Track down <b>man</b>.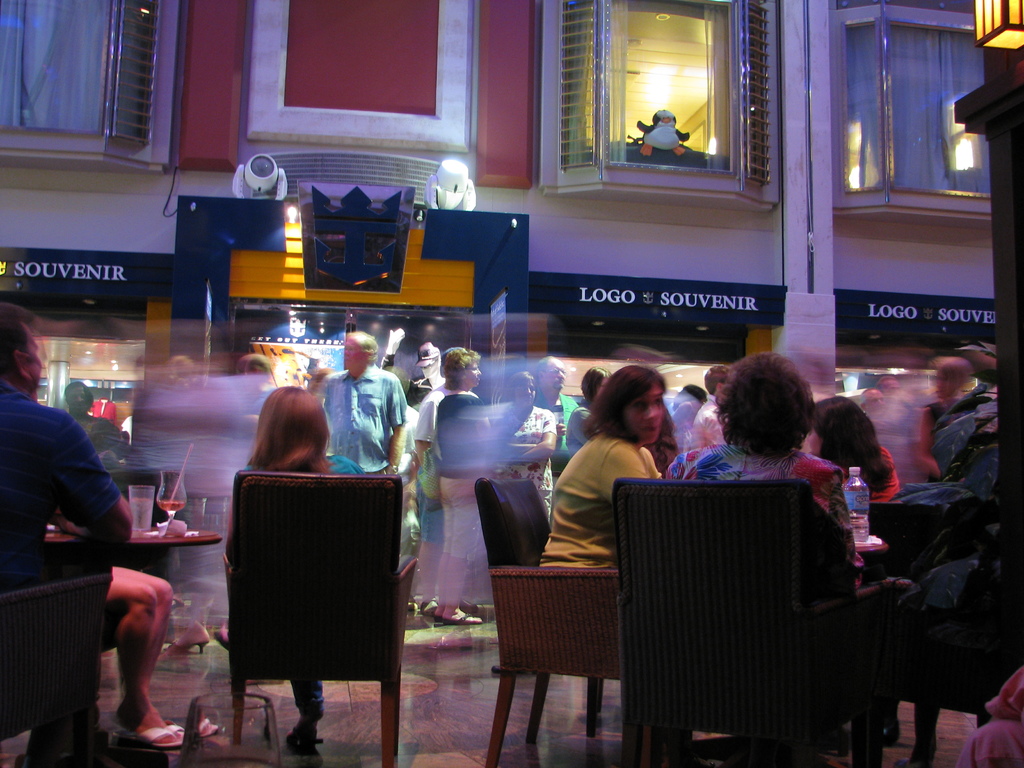
Tracked to rect(856, 387, 893, 444).
